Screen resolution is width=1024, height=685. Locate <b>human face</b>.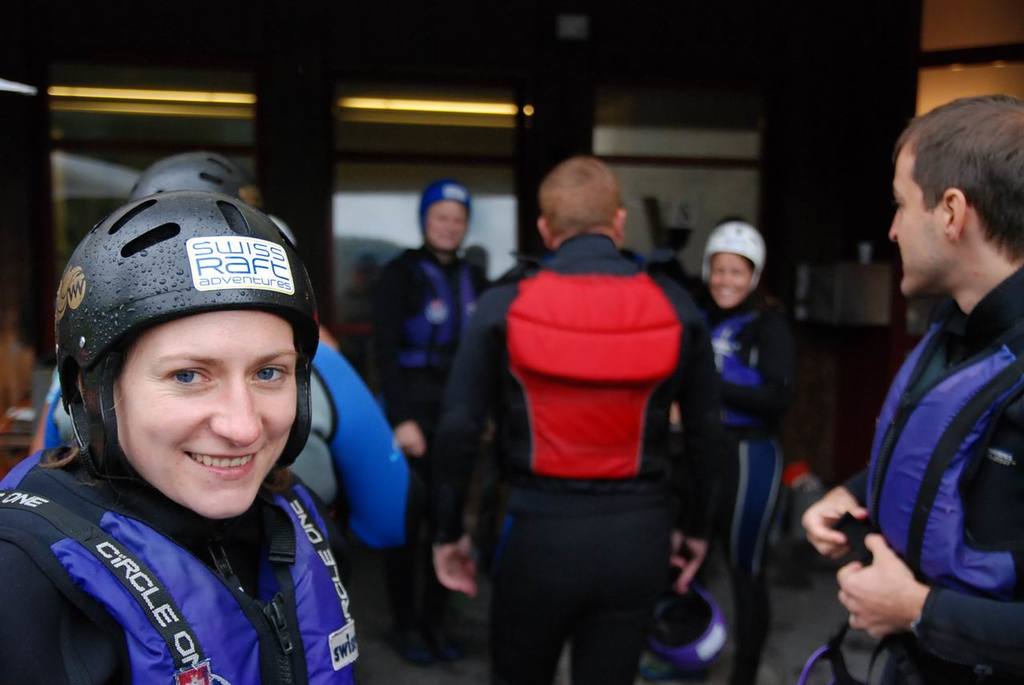
[x1=113, y1=310, x2=298, y2=518].
